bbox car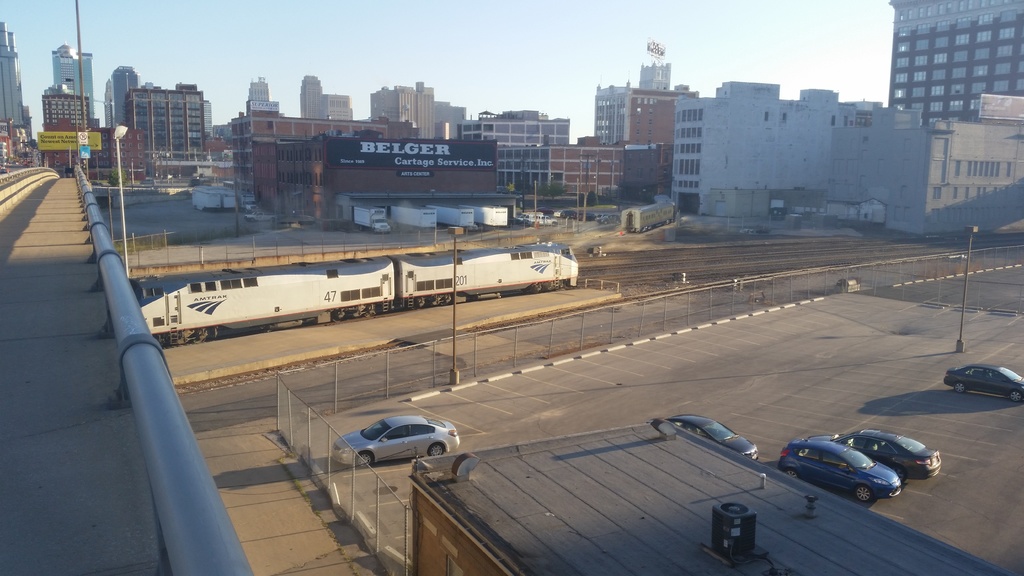
l=779, t=436, r=897, b=505
